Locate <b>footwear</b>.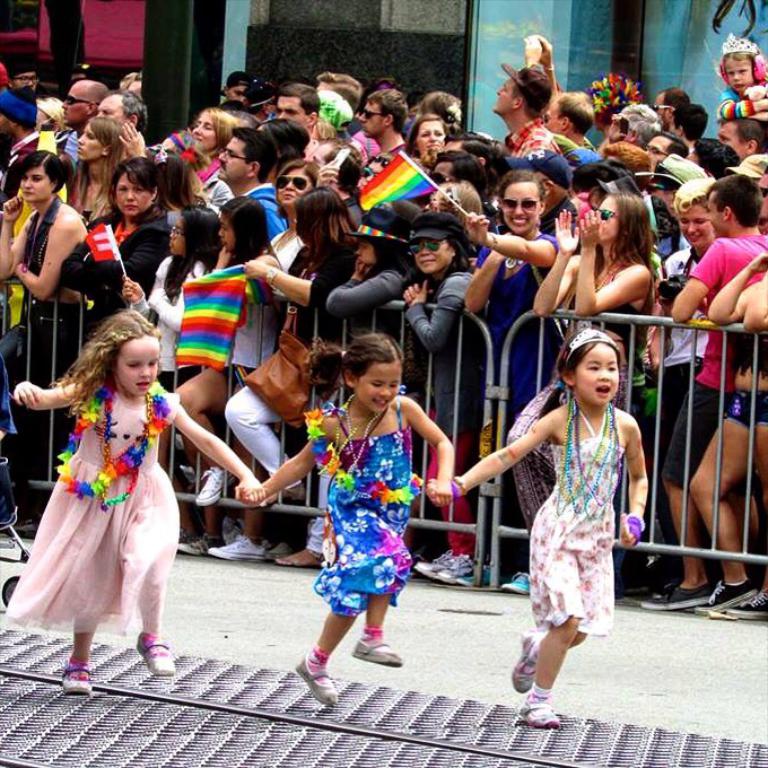
Bounding box: 172, 533, 220, 553.
